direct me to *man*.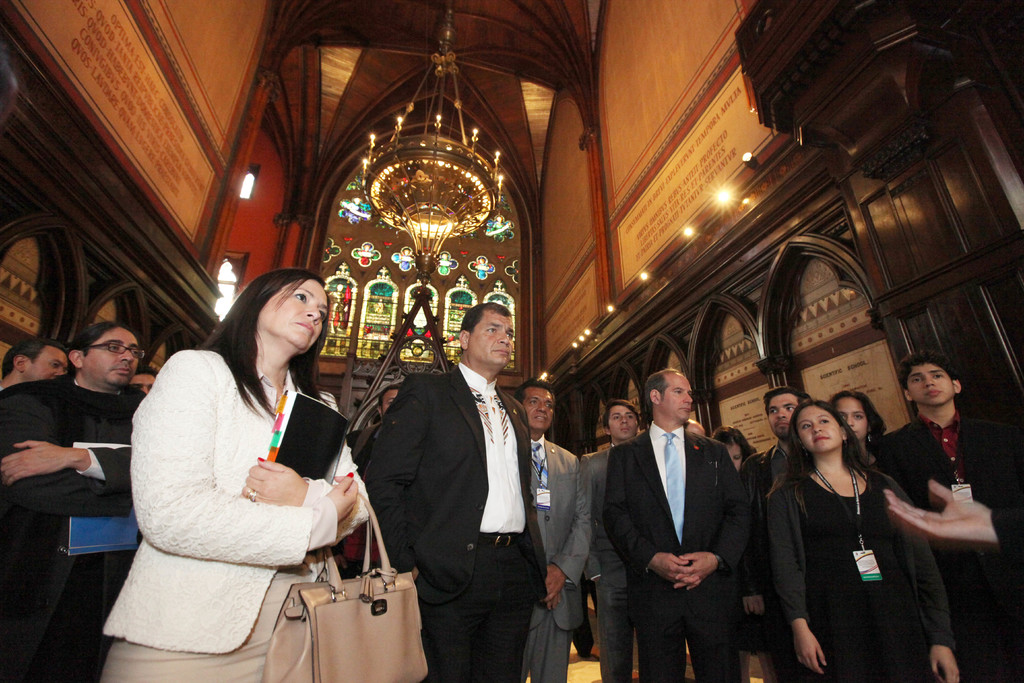
Direction: 0, 319, 141, 682.
